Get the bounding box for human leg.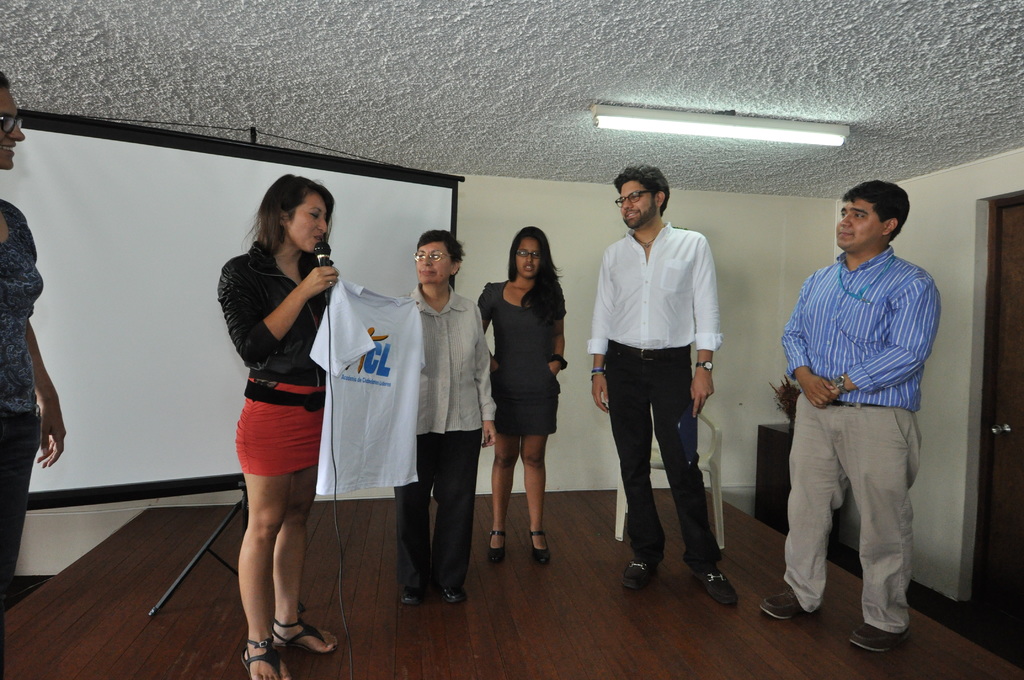
bbox=[4, 411, 47, 595].
